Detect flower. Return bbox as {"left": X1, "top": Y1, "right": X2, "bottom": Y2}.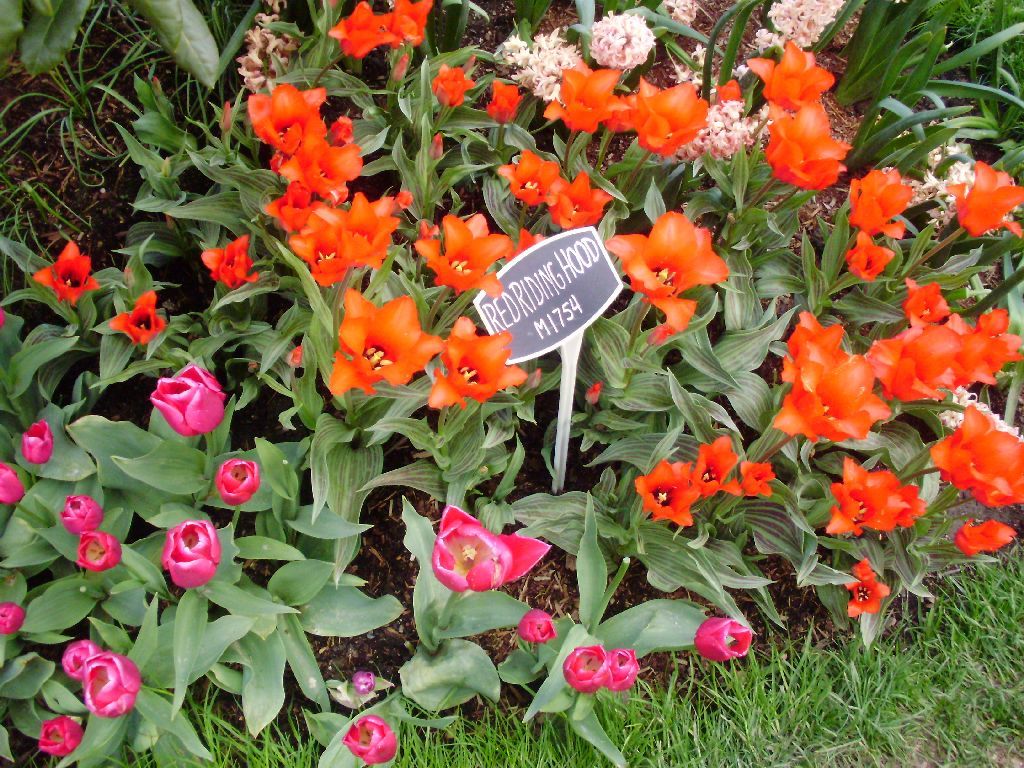
{"left": 111, "top": 288, "right": 162, "bottom": 345}.
